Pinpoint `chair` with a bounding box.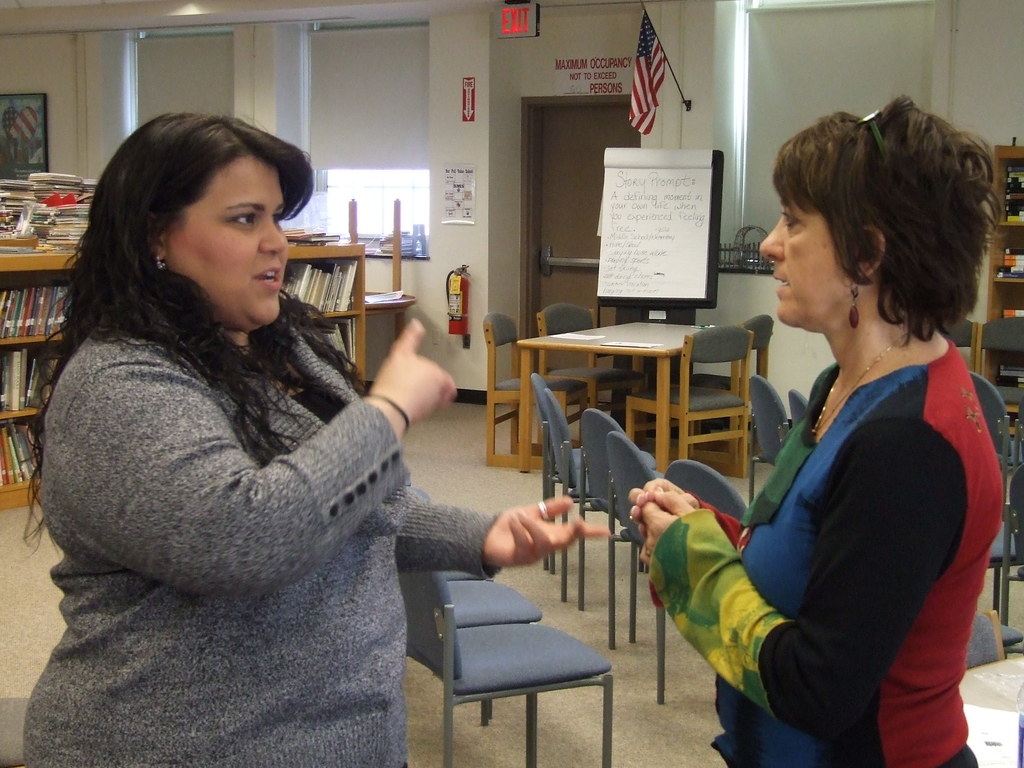
(686, 311, 776, 458).
